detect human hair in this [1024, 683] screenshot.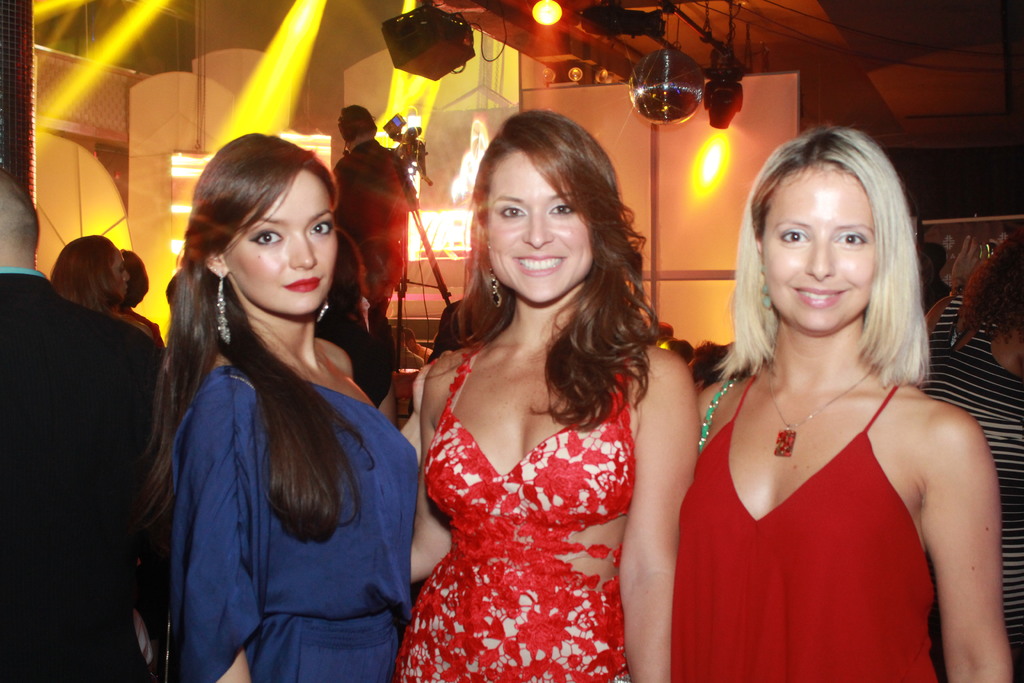
Detection: (416, 109, 659, 433).
